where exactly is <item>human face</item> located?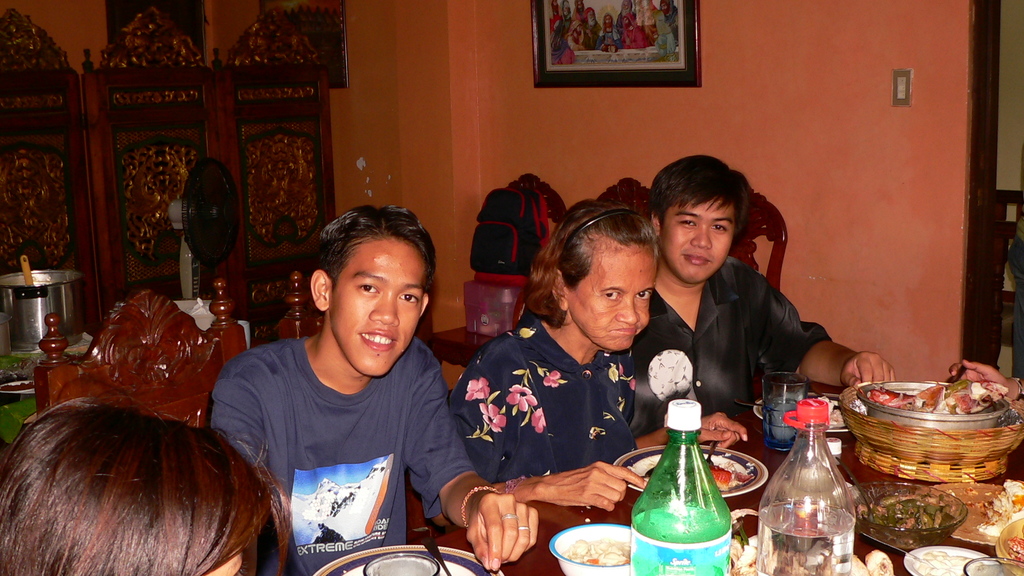
Its bounding box is bbox=[659, 198, 735, 284].
